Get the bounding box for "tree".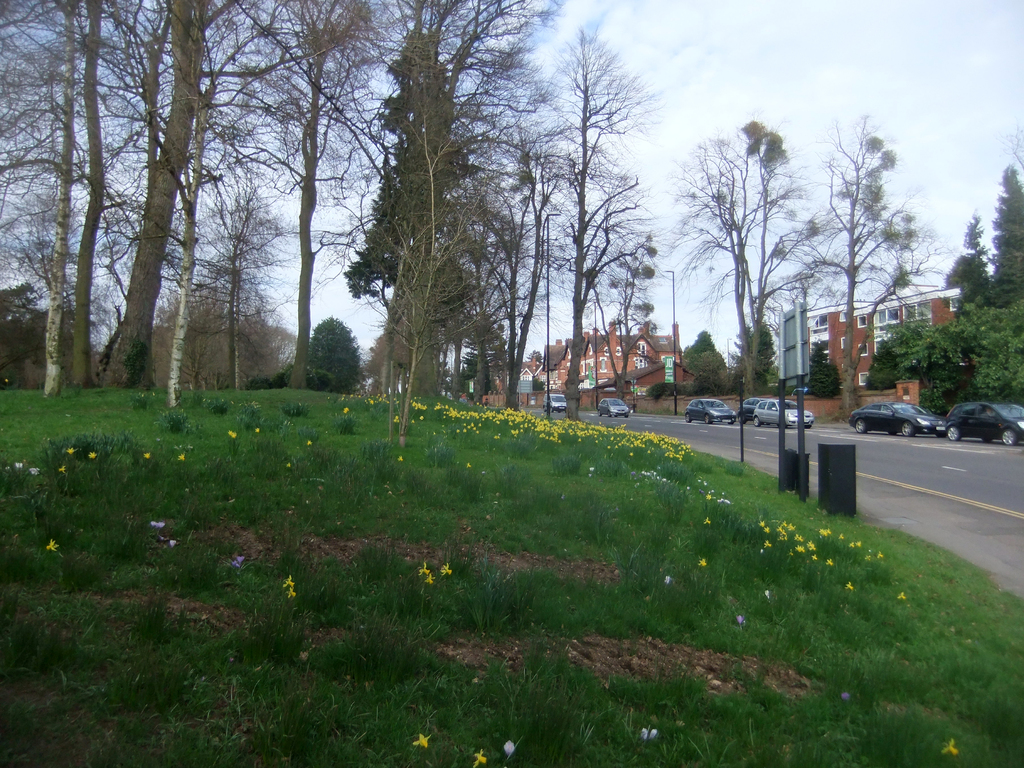
[670,136,805,406].
